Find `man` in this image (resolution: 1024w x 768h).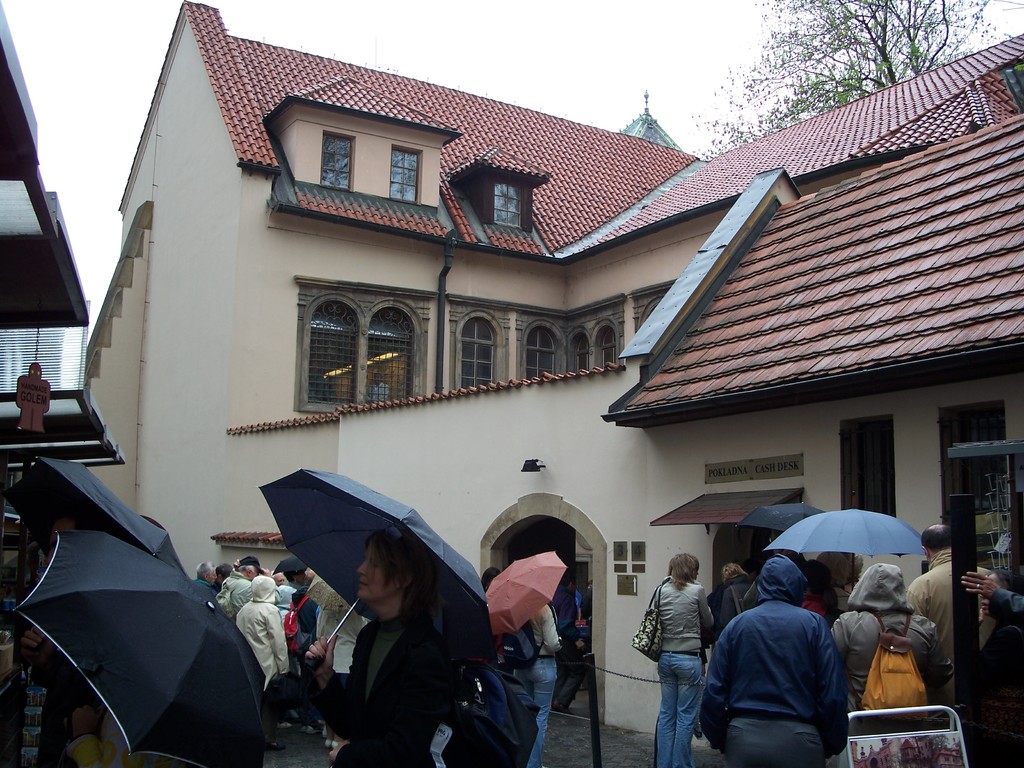
left=223, top=548, right=264, bottom=627.
